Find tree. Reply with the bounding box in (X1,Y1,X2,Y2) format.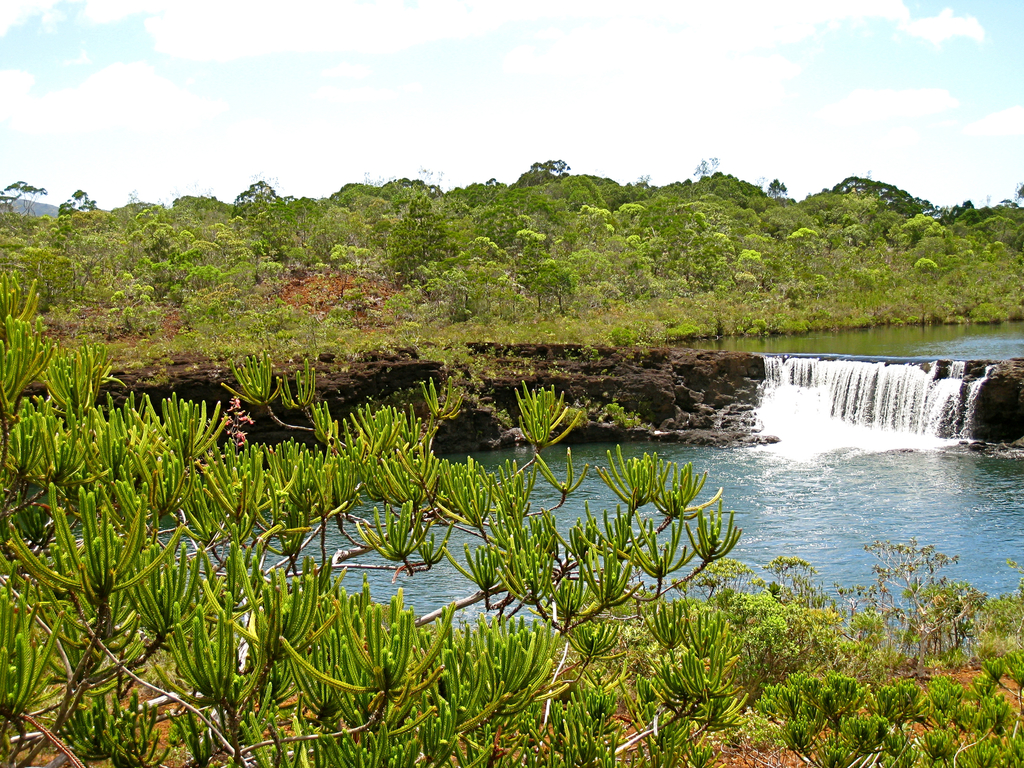
(389,190,454,280).
